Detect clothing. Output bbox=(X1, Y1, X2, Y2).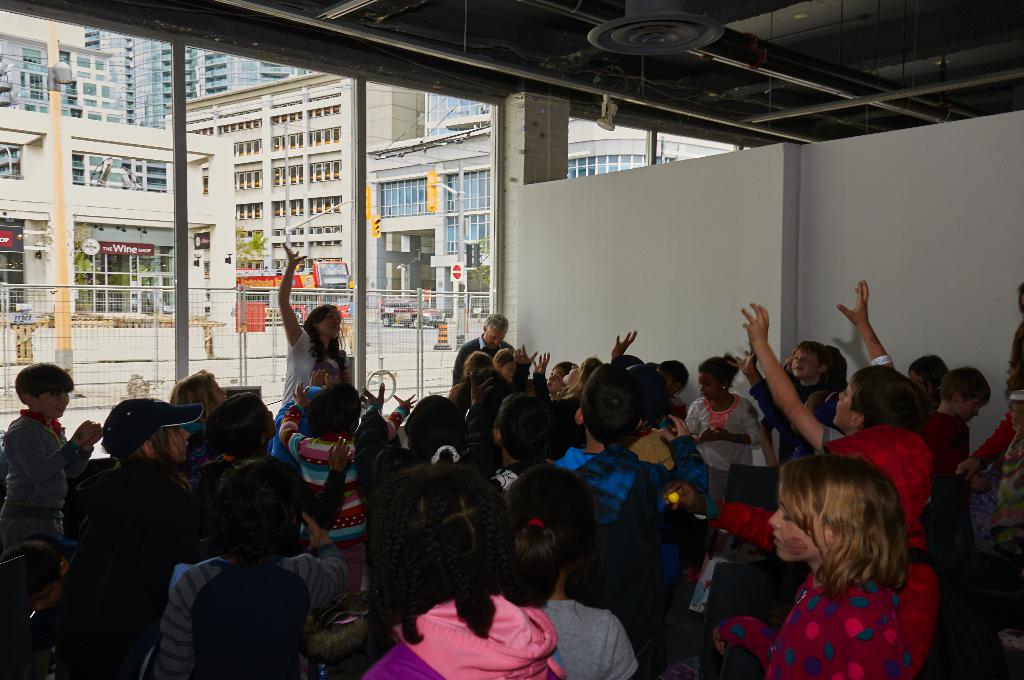
bbox=(964, 412, 1017, 463).
